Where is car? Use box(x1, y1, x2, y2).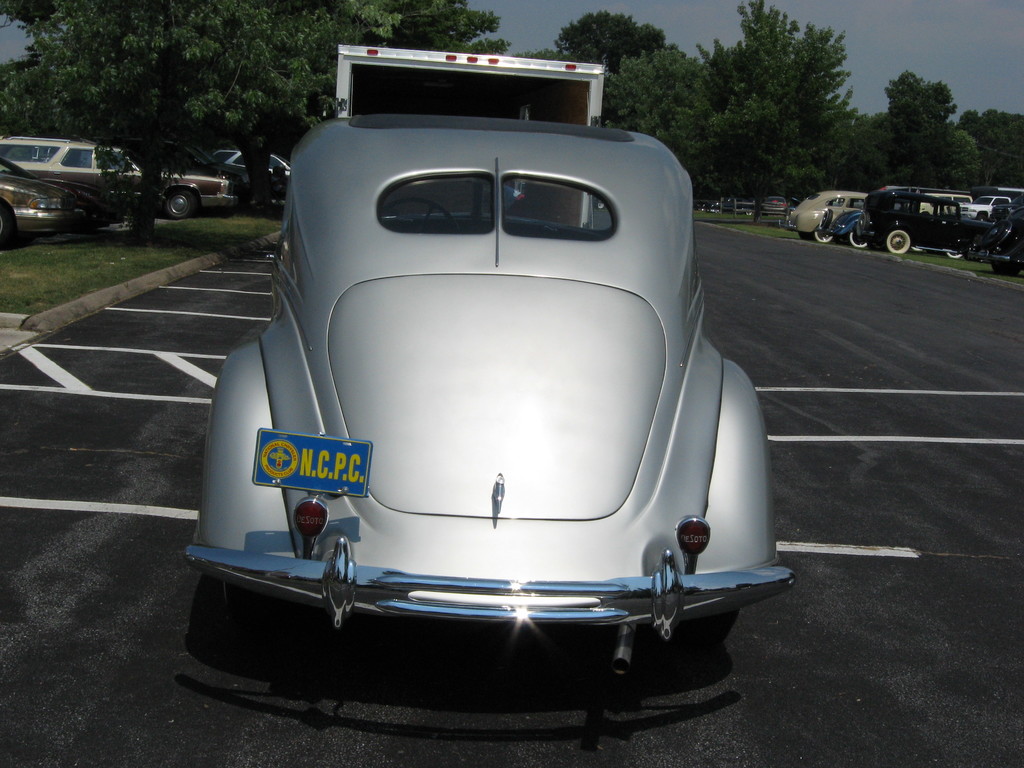
box(780, 184, 883, 244).
